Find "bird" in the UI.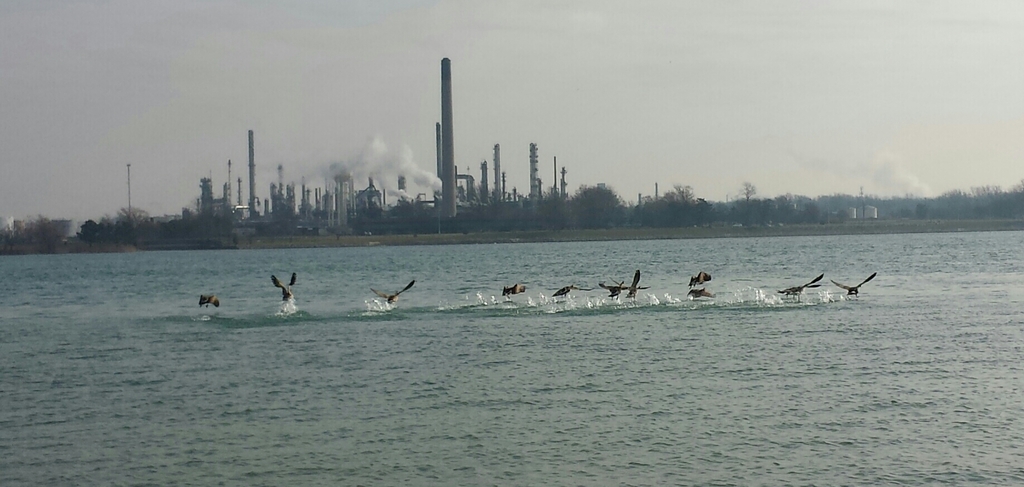
UI element at box(554, 282, 579, 308).
